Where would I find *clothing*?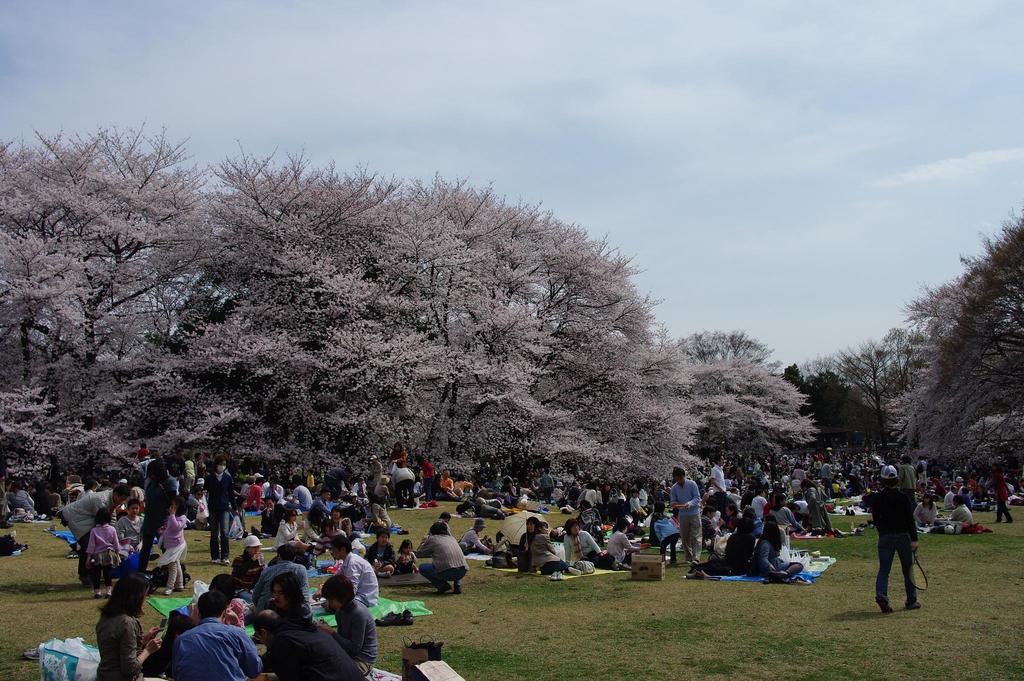
At (left=418, top=461, right=435, bottom=500).
